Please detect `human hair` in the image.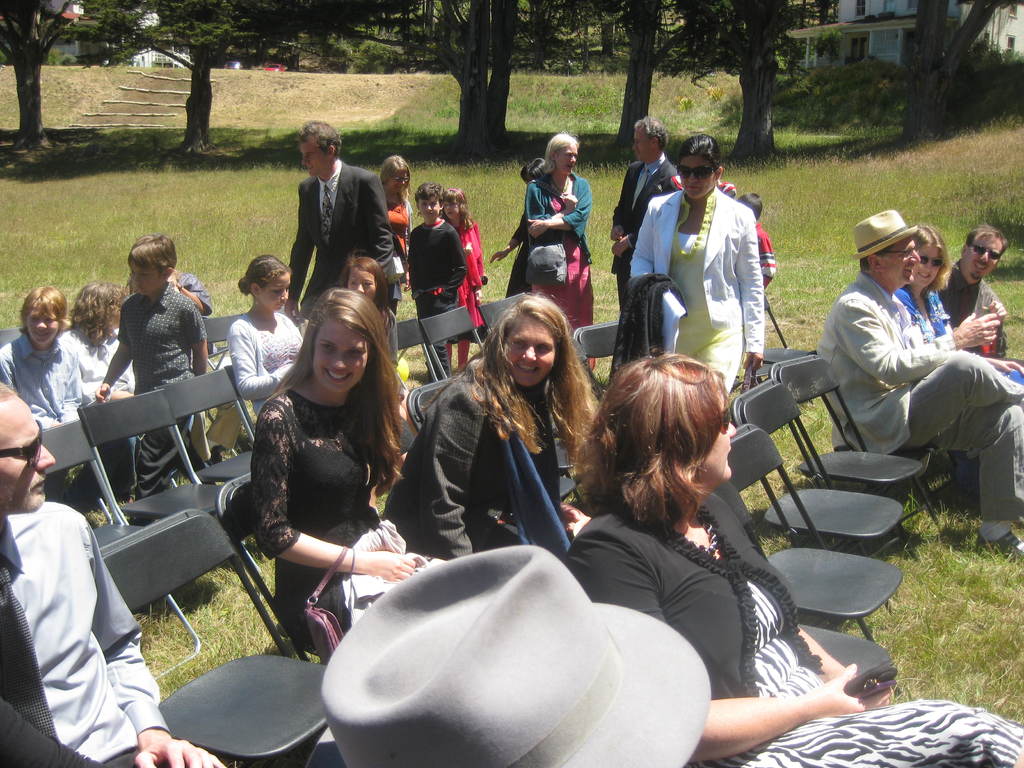
l=22, t=281, r=69, b=335.
